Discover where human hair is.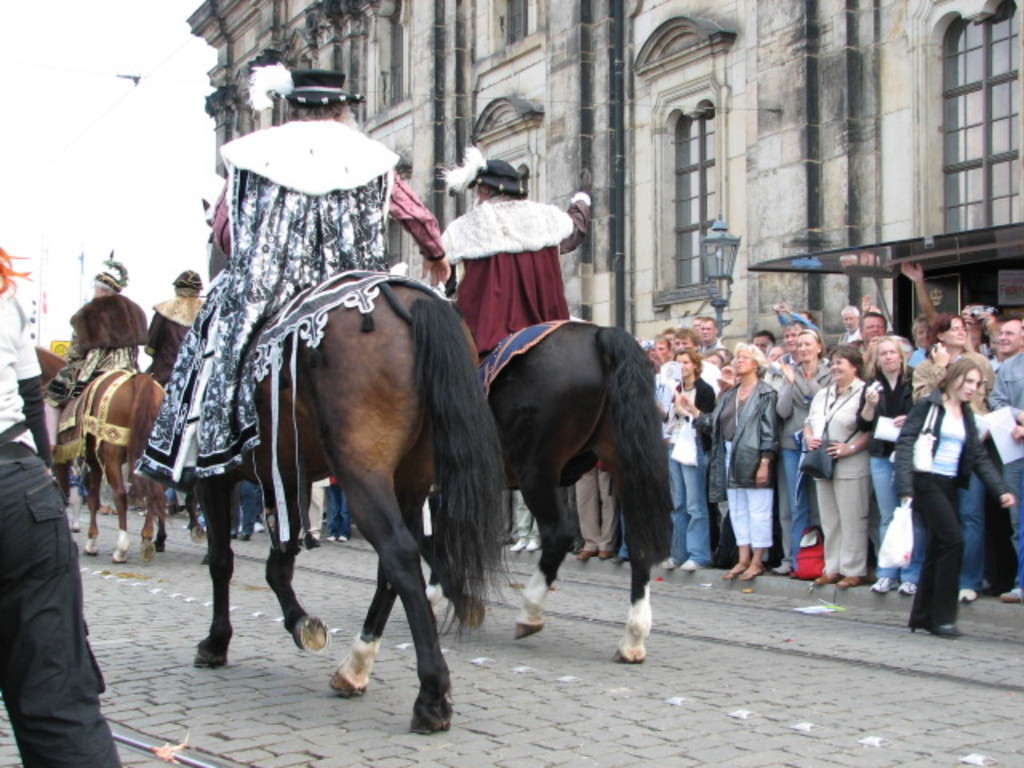
Discovered at <bbox>90, 285, 117, 296</bbox>.
